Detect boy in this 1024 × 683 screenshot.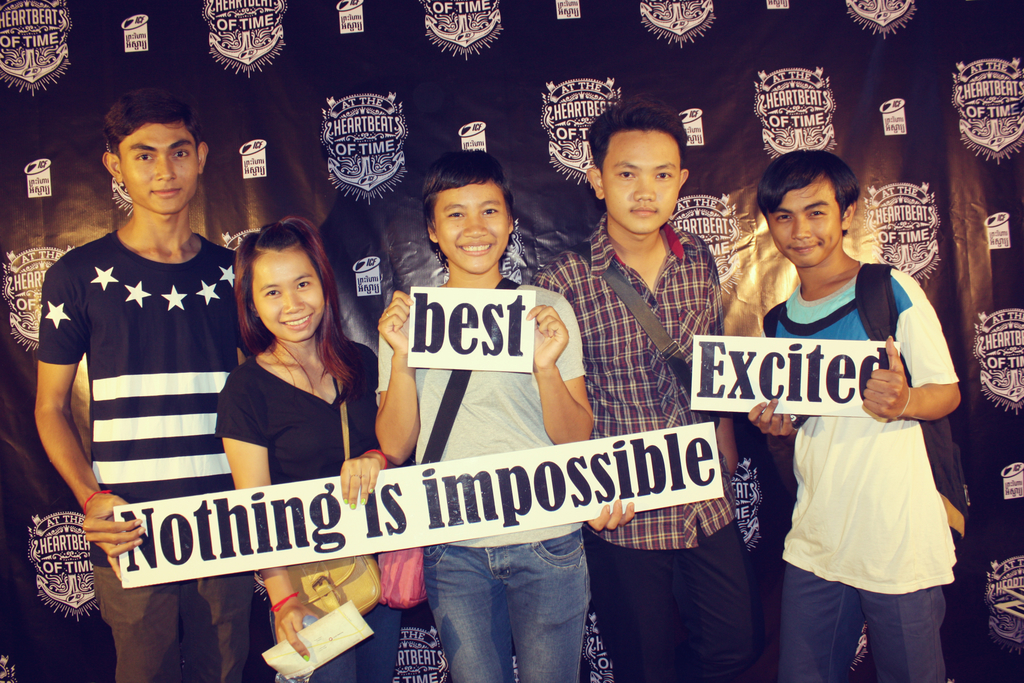
Detection: {"left": 32, "top": 84, "right": 277, "bottom": 682}.
